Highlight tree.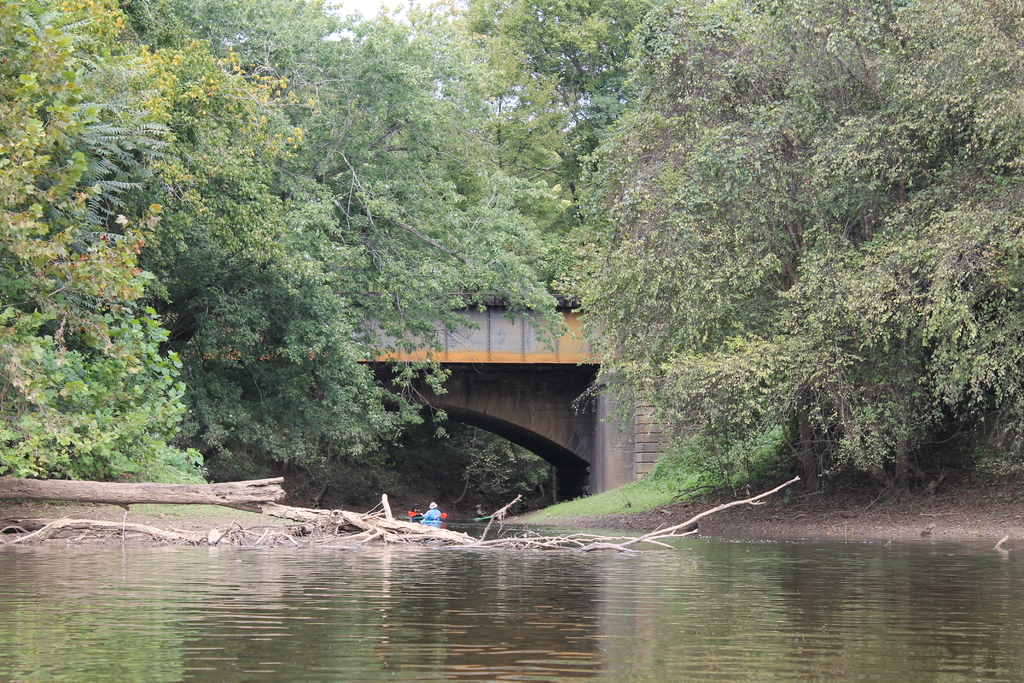
Highlighted region: [771, 113, 1012, 501].
